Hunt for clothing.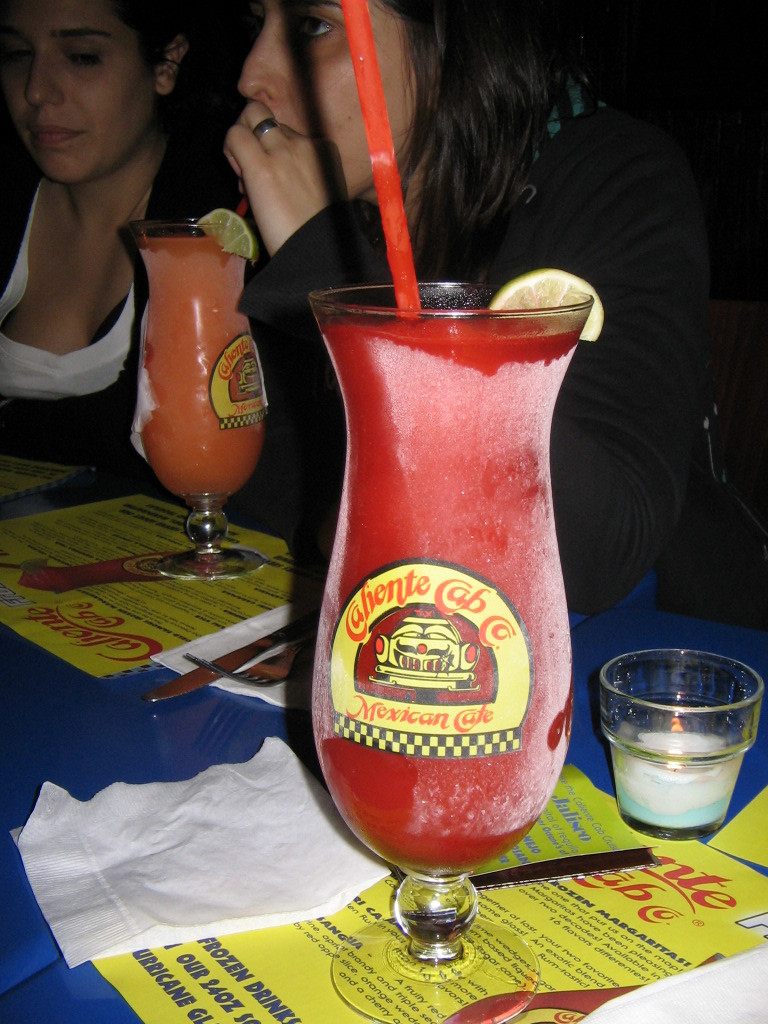
Hunted down at locate(218, 63, 714, 611).
